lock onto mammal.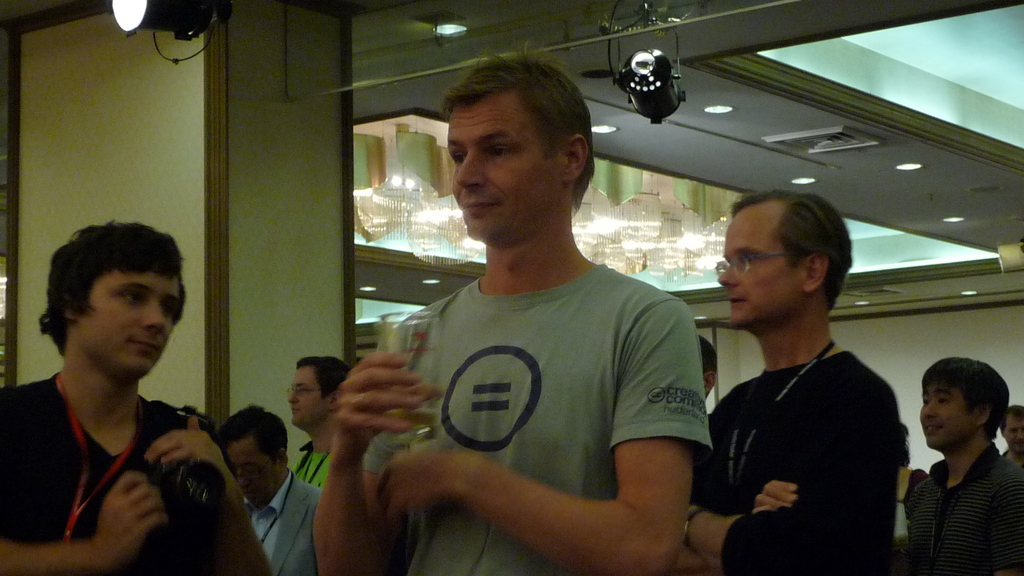
Locked: 1000/403/1023/468.
